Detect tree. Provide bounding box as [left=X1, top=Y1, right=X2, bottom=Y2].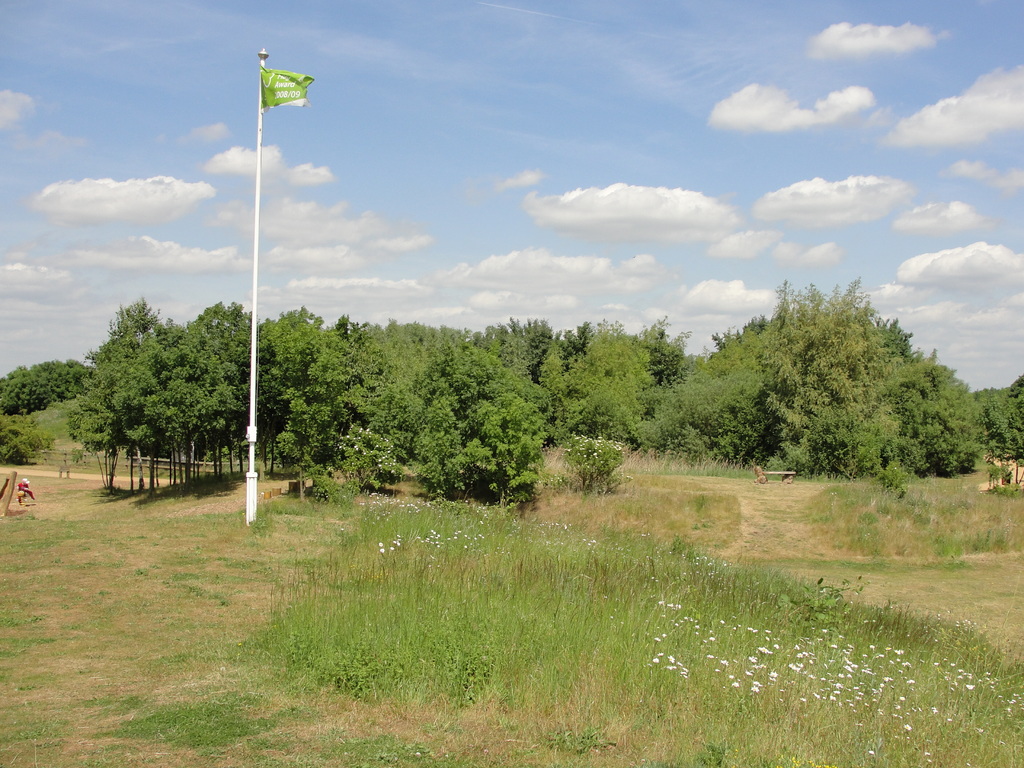
[left=558, top=324, right=655, bottom=444].
